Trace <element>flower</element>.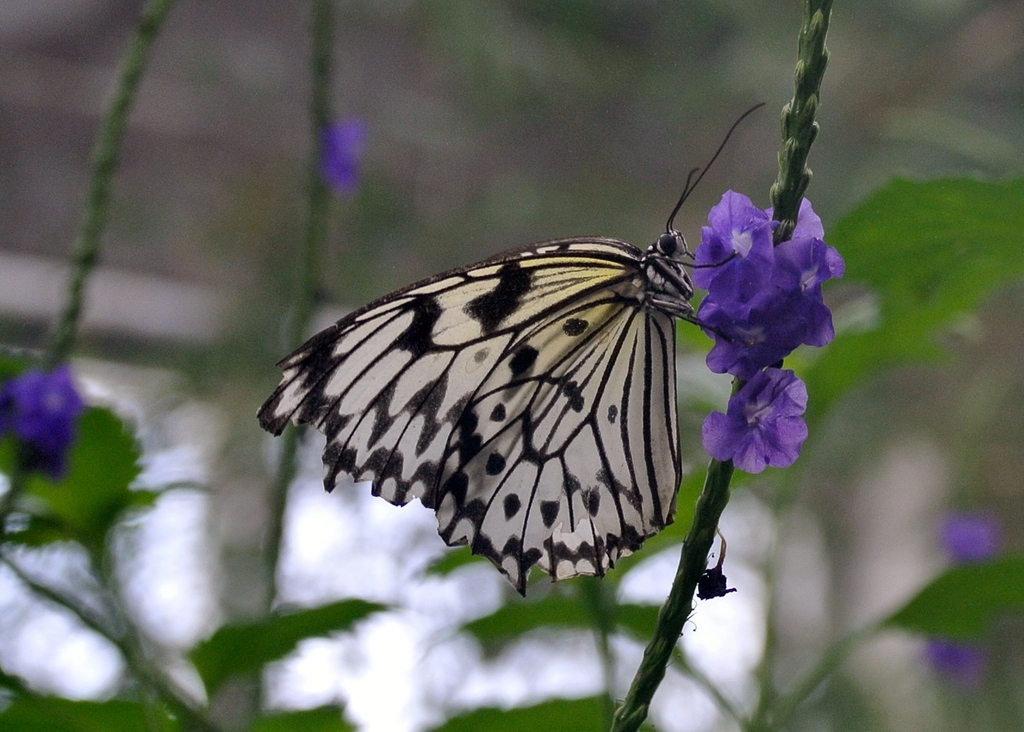
Traced to 943/509/998/565.
